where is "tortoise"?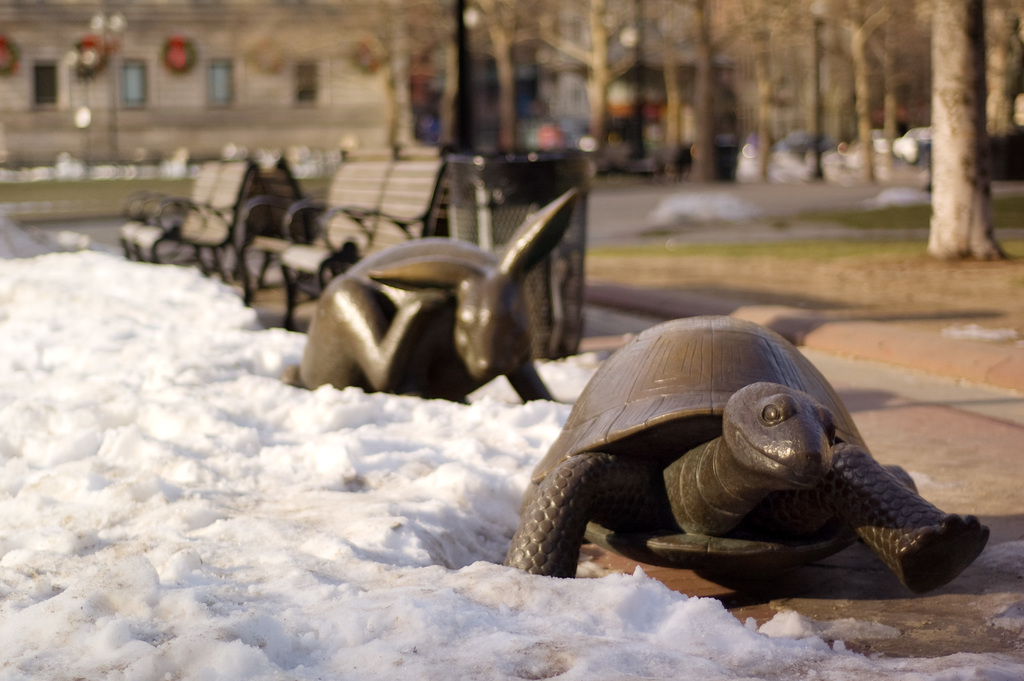
bbox(499, 308, 991, 597).
